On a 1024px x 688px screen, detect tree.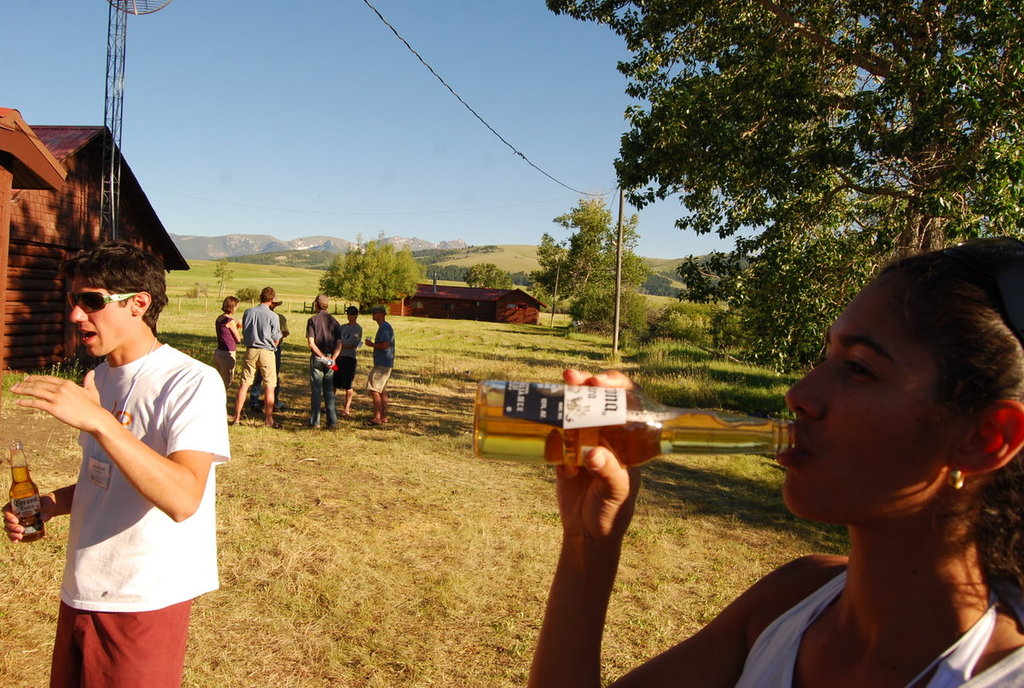
region(313, 235, 423, 321).
